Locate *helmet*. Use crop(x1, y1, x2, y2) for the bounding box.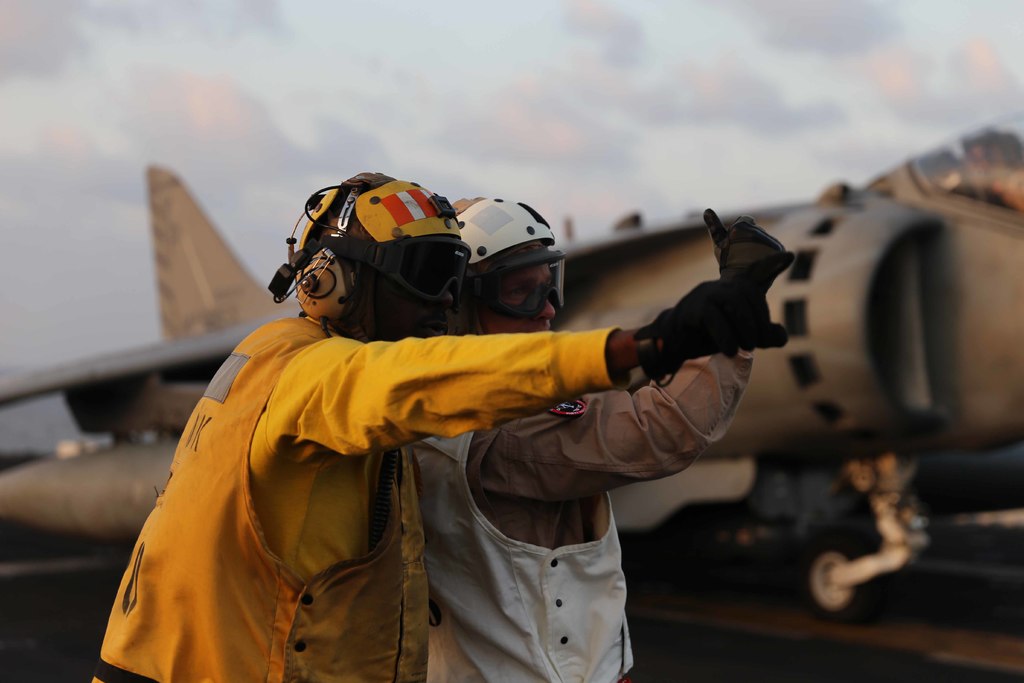
crop(455, 190, 567, 333).
